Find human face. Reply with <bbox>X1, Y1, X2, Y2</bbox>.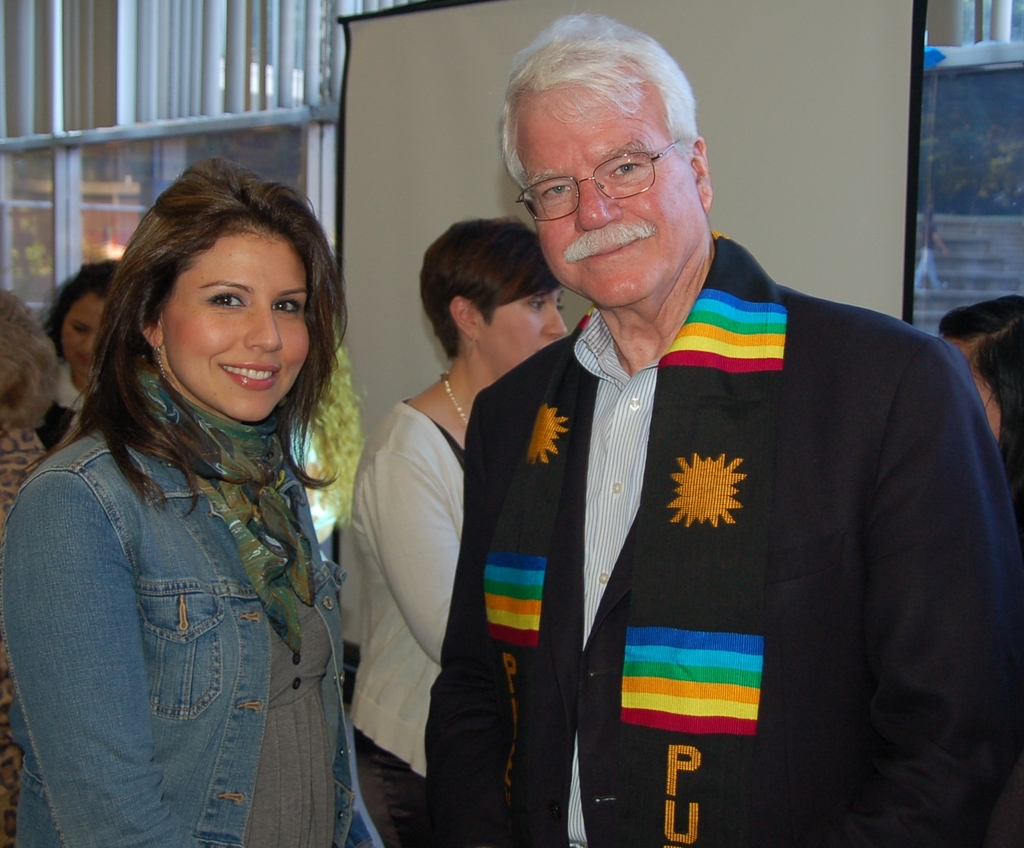
<bbox>513, 87, 699, 308</bbox>.
